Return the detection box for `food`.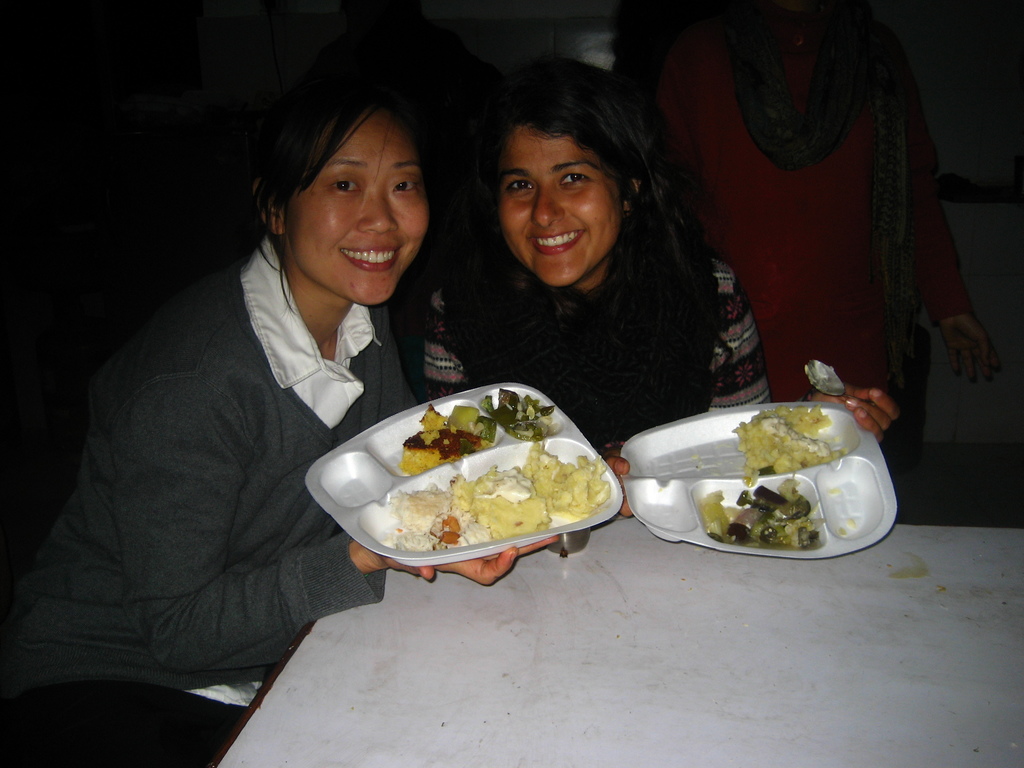
731,404,847,477.
